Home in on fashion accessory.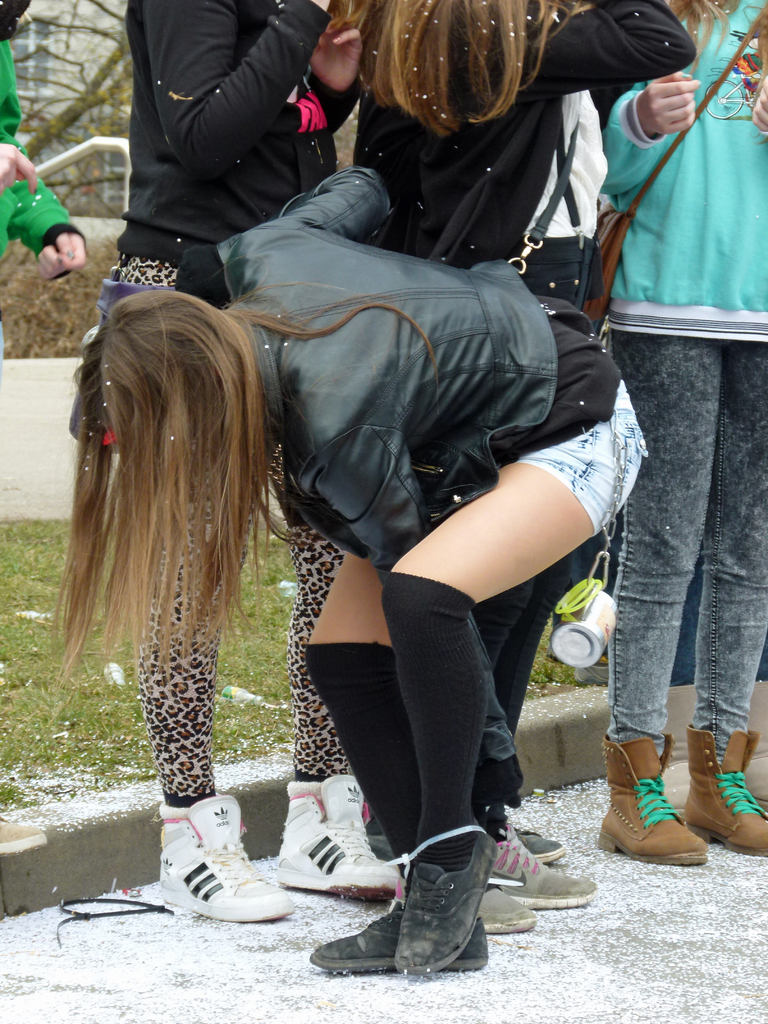
Homed in at <region>595, 730, 709, 865</region>.
